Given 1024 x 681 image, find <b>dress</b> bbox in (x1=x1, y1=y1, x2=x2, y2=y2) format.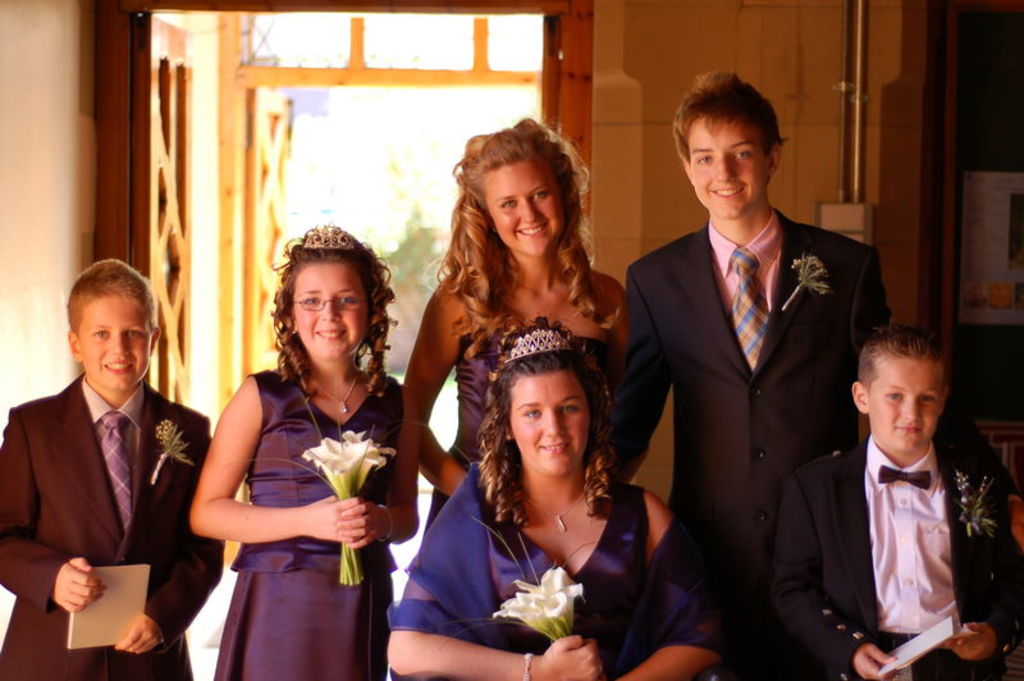
(x1=424, y1=332, x2=612, y2=534).
